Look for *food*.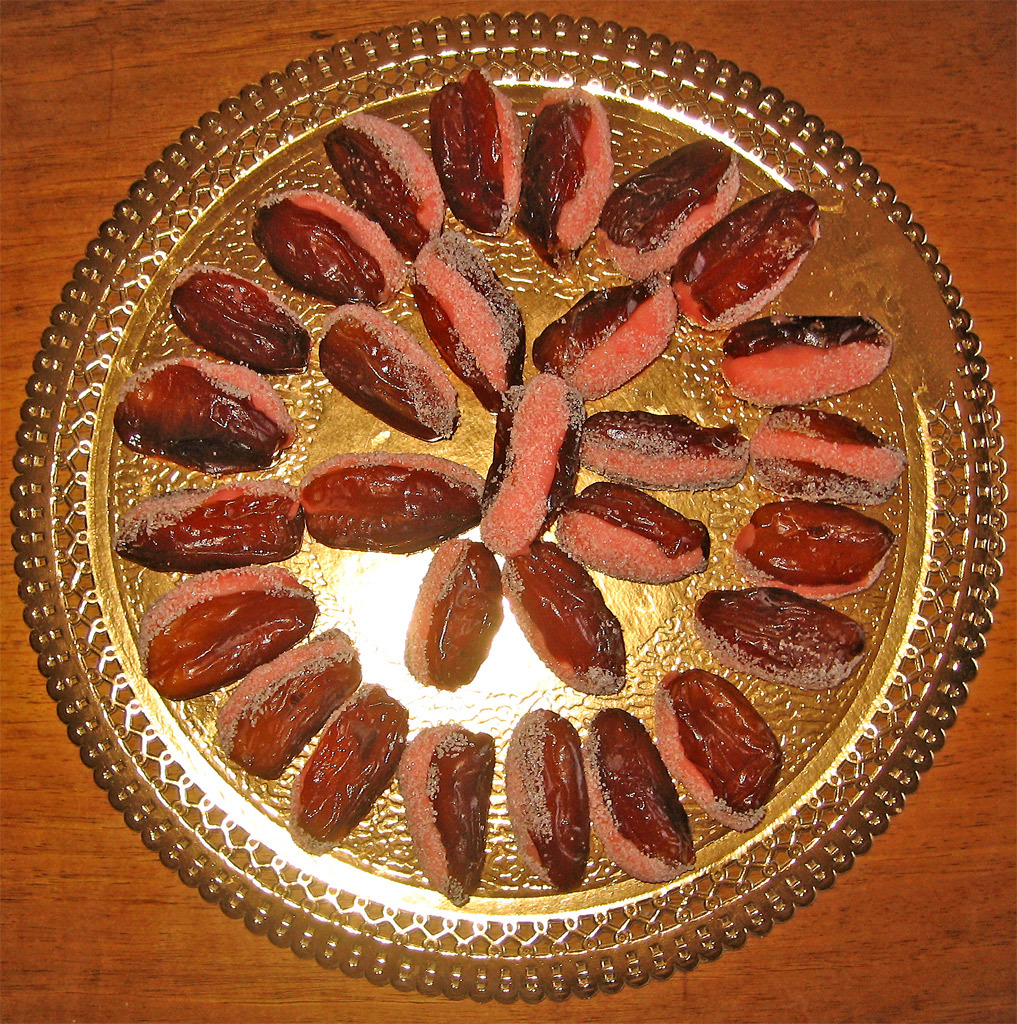
Found: box(556, 478, 712, 584).
